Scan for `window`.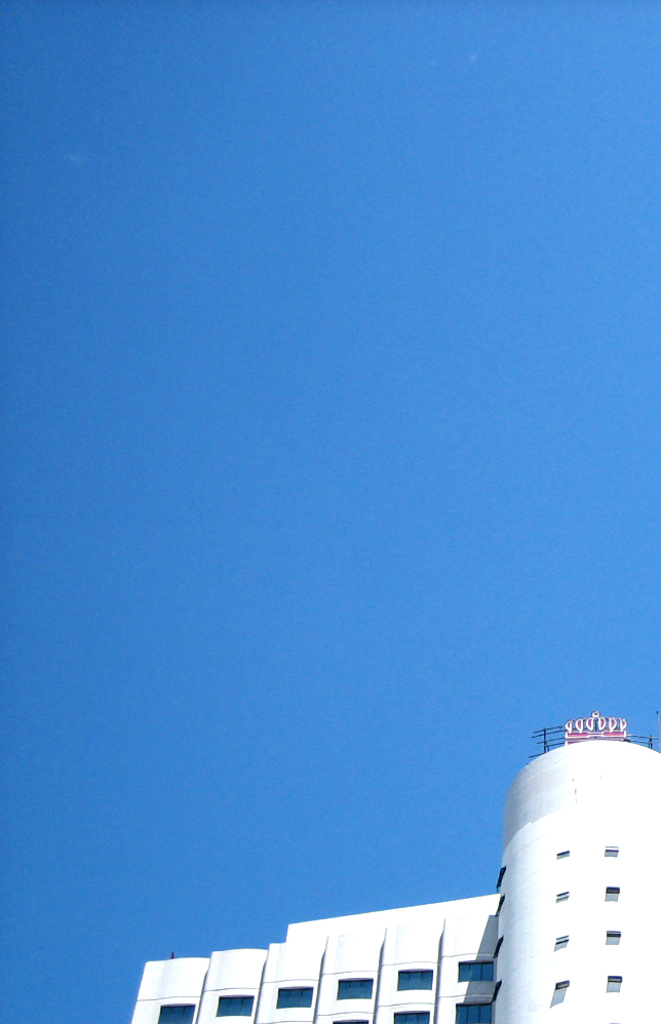
Scan result: [334, 971, 383, 996].
